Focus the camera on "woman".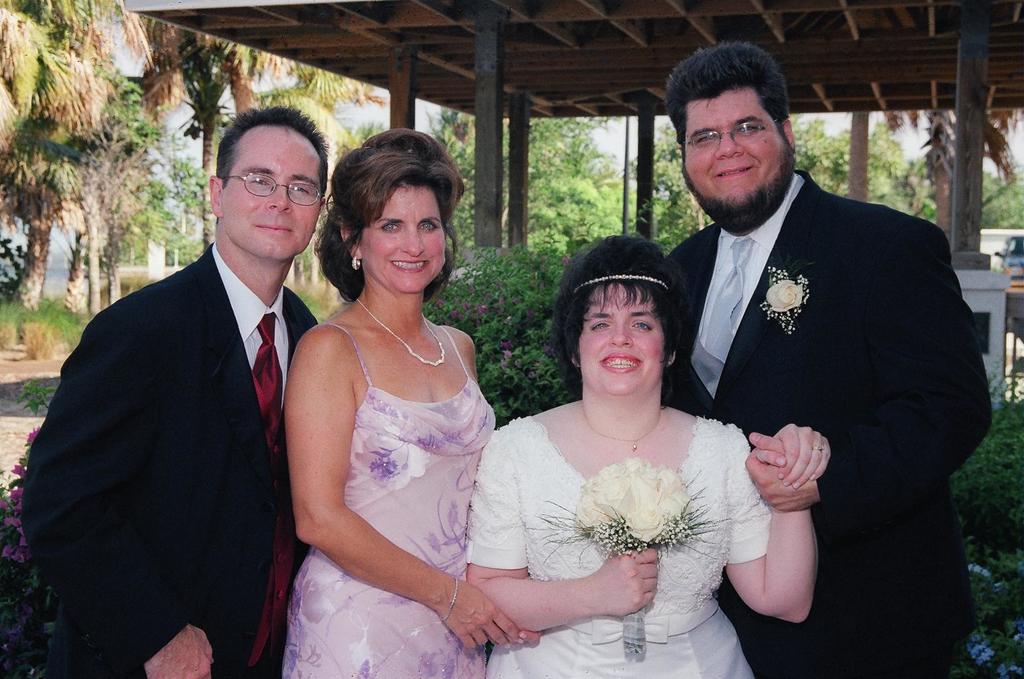
Focus region: [x1=273, y1=133, x2=515, y2=661].
